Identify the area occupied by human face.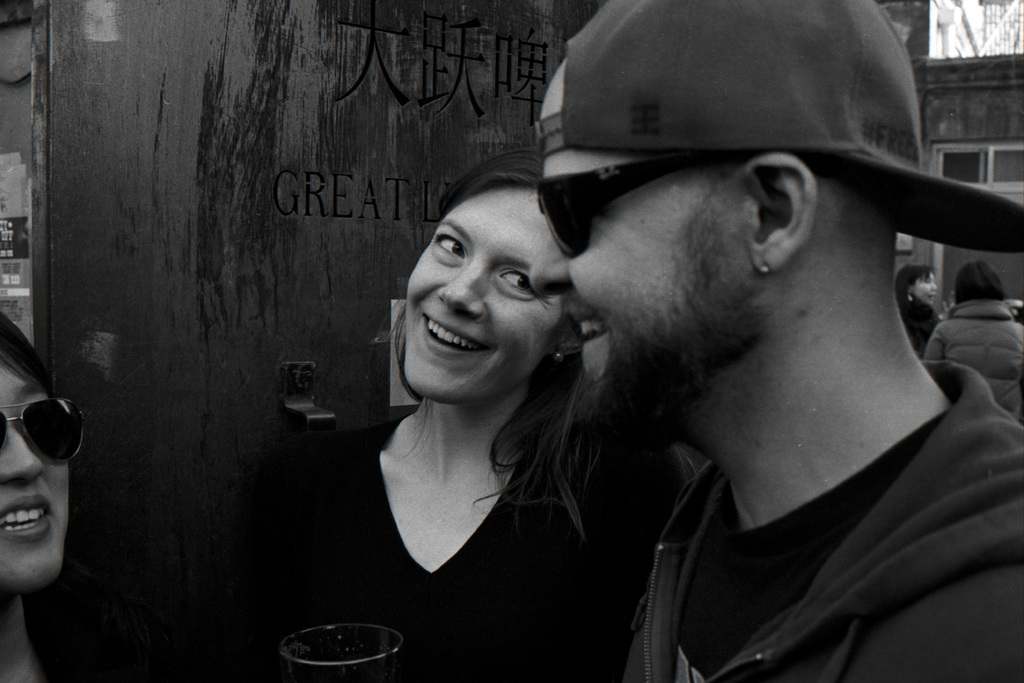
Area: x1=528, y1=147, x2=749, y2=432.
